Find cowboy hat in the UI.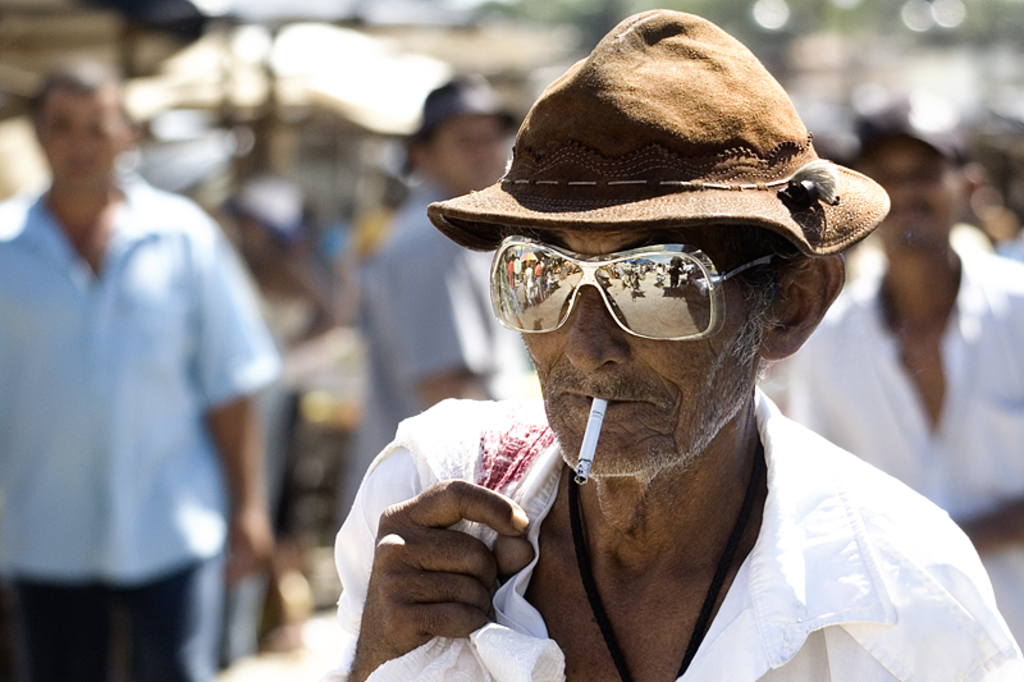
UI element at [393,77,532,141].
